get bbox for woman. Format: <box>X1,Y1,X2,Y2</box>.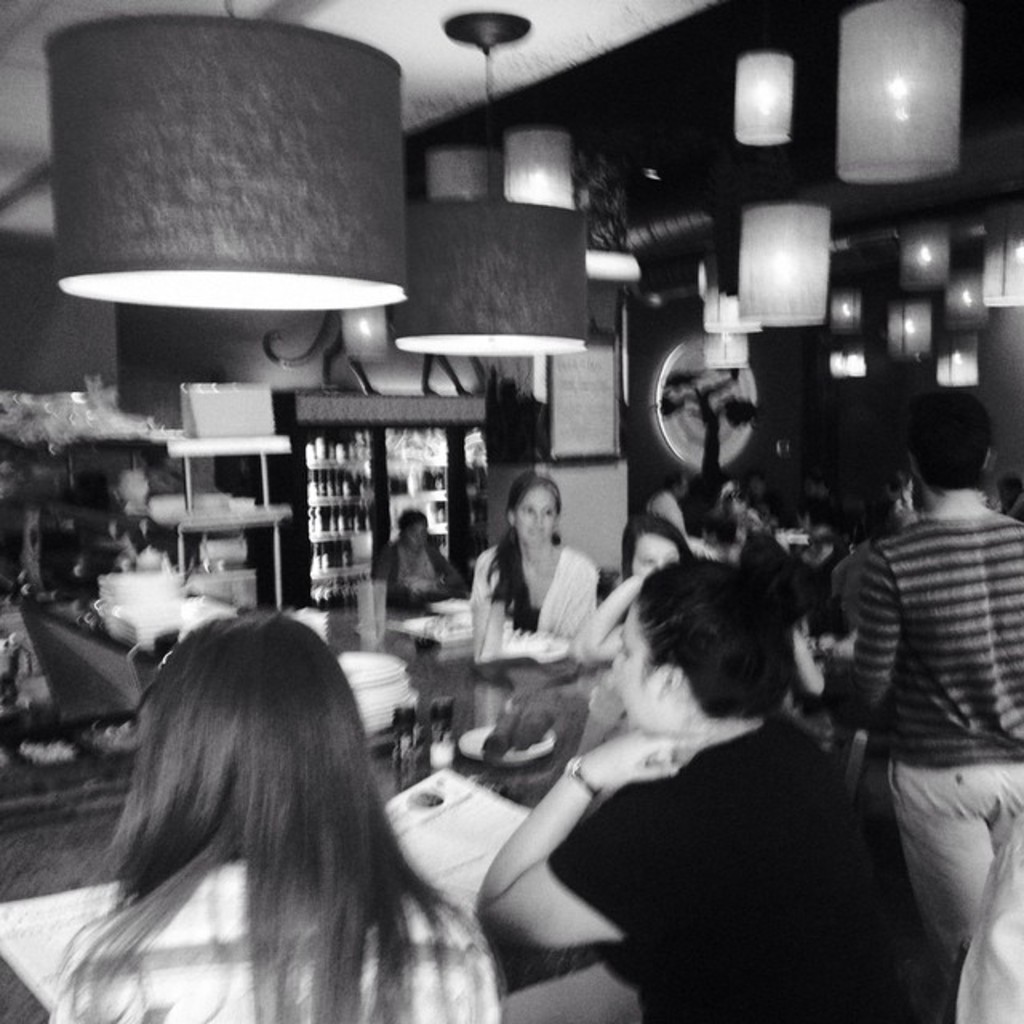
<box>461,461,592,672</box>.
